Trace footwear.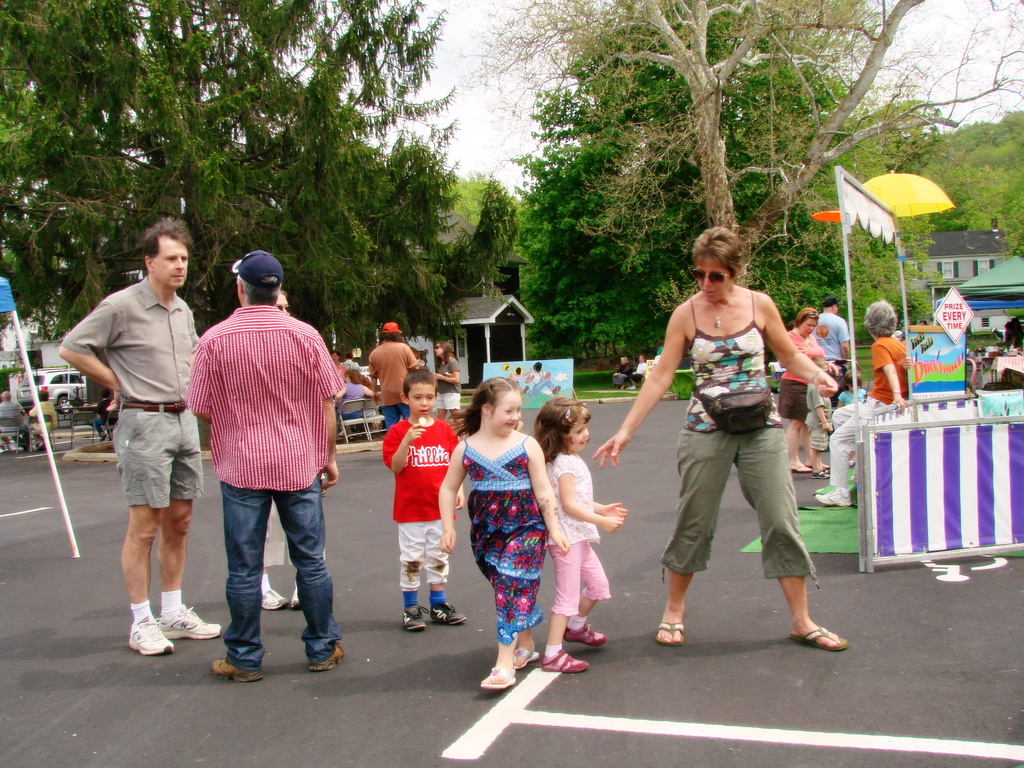
Traced to bbox=(421, 593, 465, 634).
